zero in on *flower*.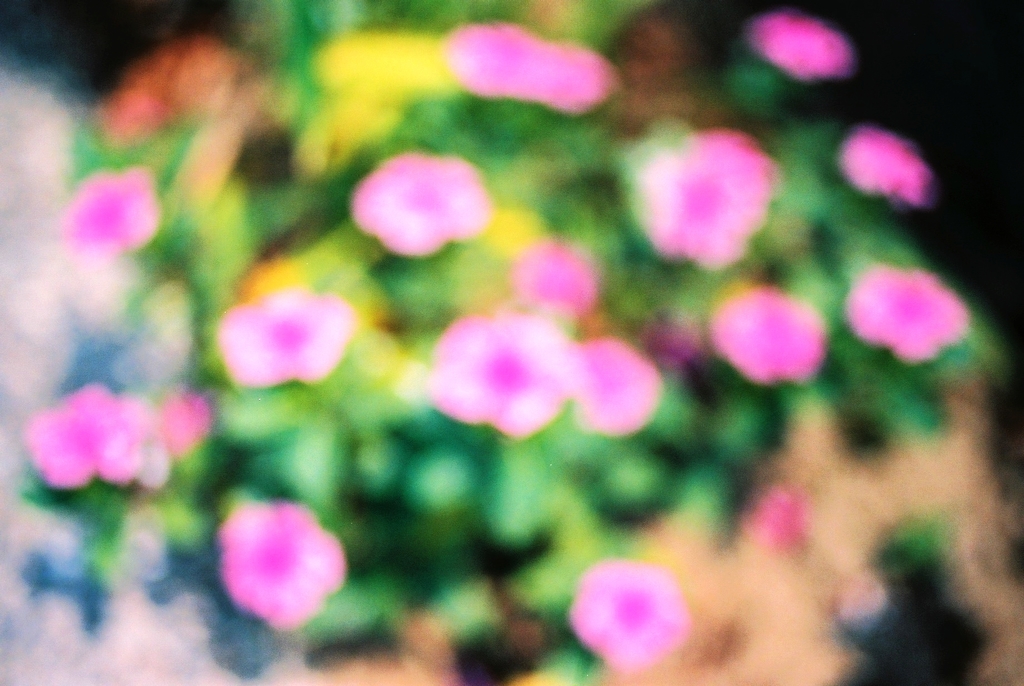
Zeroed in: crop(641, 130, 780, 270).
